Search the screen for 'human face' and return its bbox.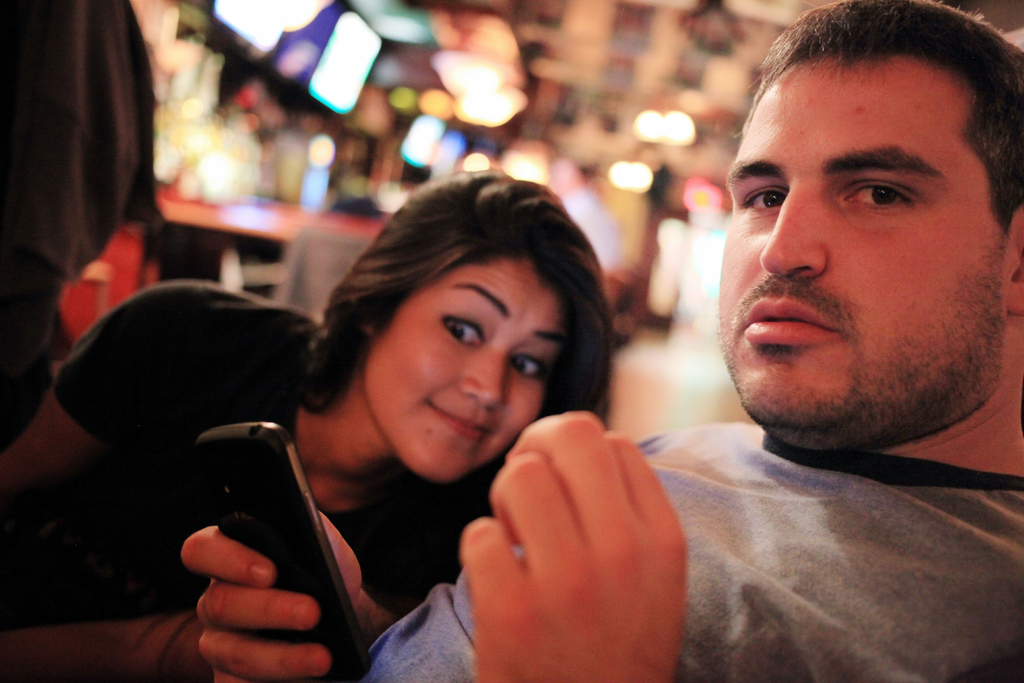
Found: 371 259 559 483.
